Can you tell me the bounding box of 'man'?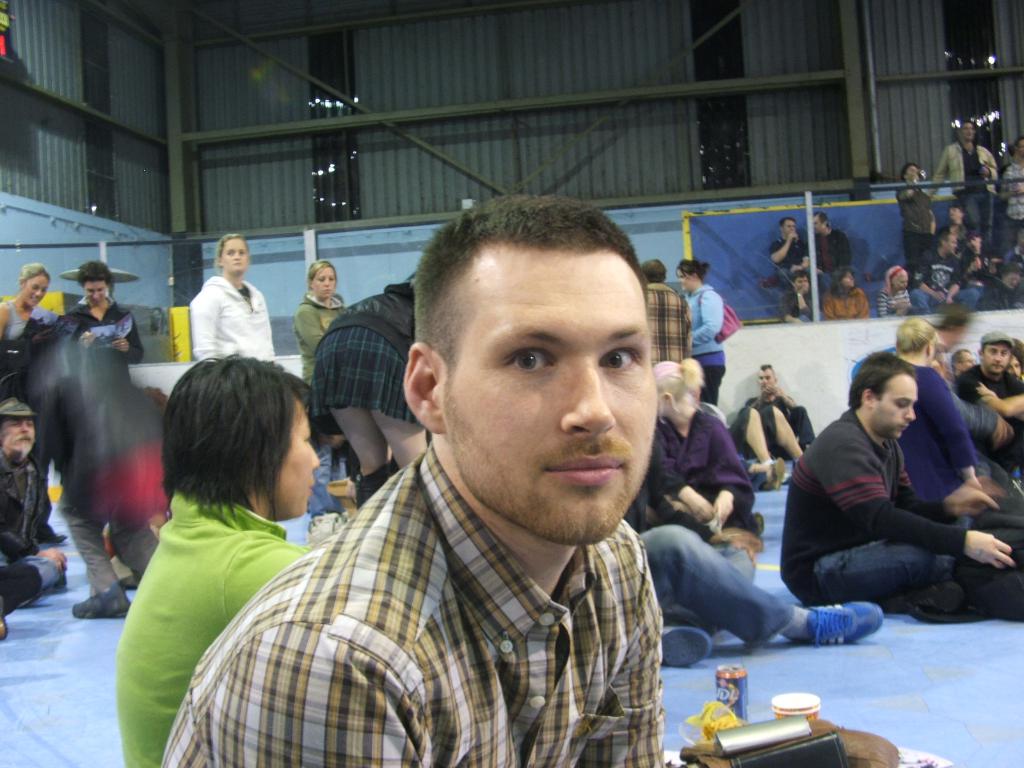
box=[814, 205, 852, 281].
